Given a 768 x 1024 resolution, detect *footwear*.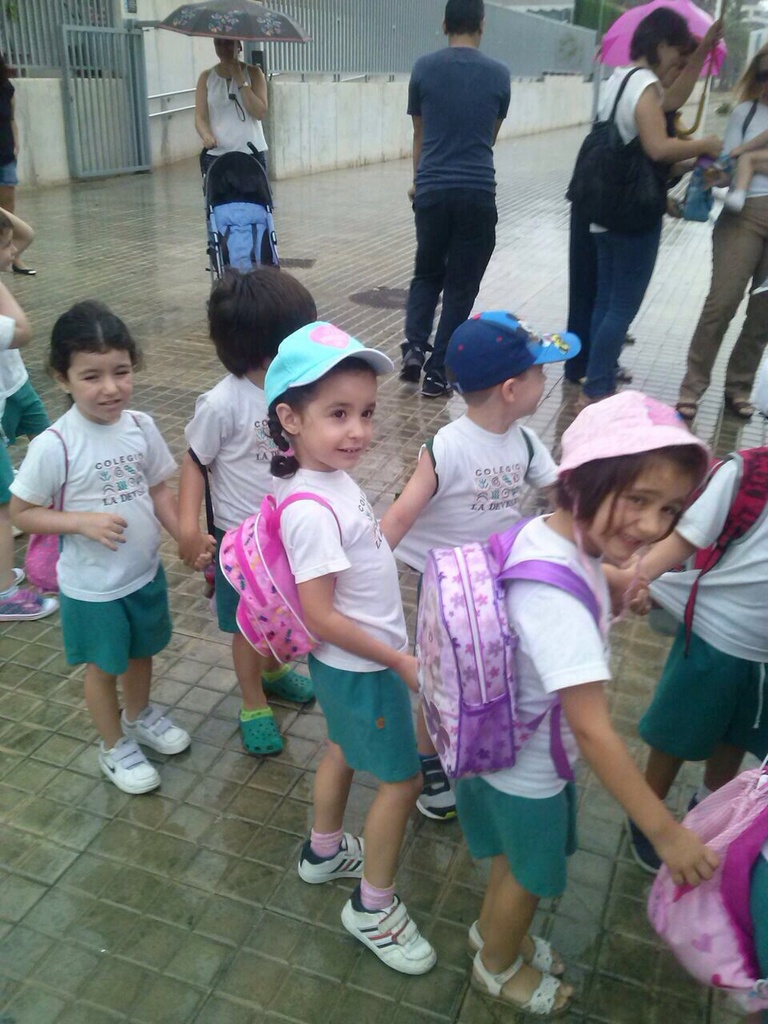
bbox(626, 818, 665, 870).
